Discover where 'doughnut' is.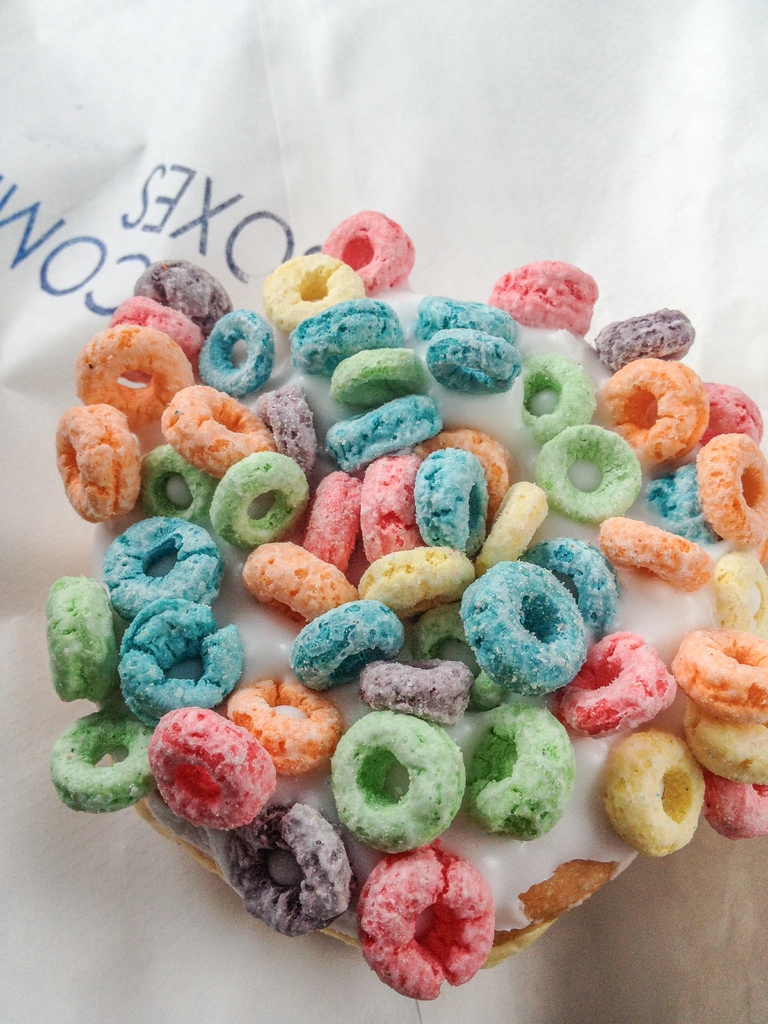
Discovered at x1=47, y1=211, x2=767, y2=1005.
